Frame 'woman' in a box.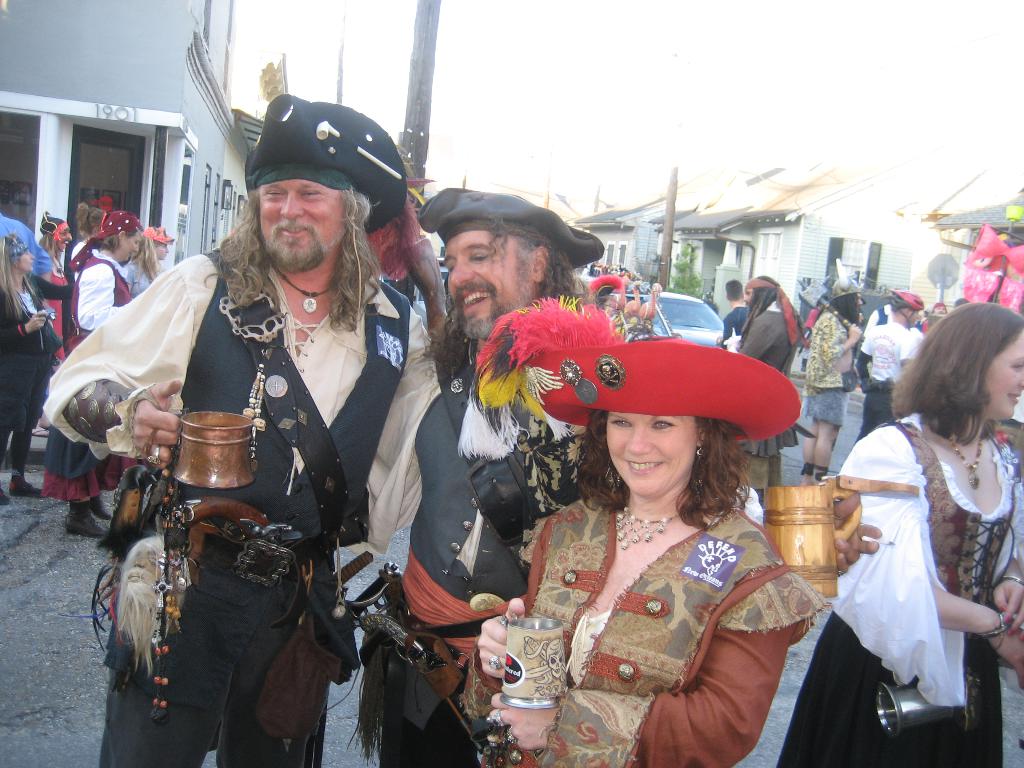
BBox(123, 225, 169, 299).
